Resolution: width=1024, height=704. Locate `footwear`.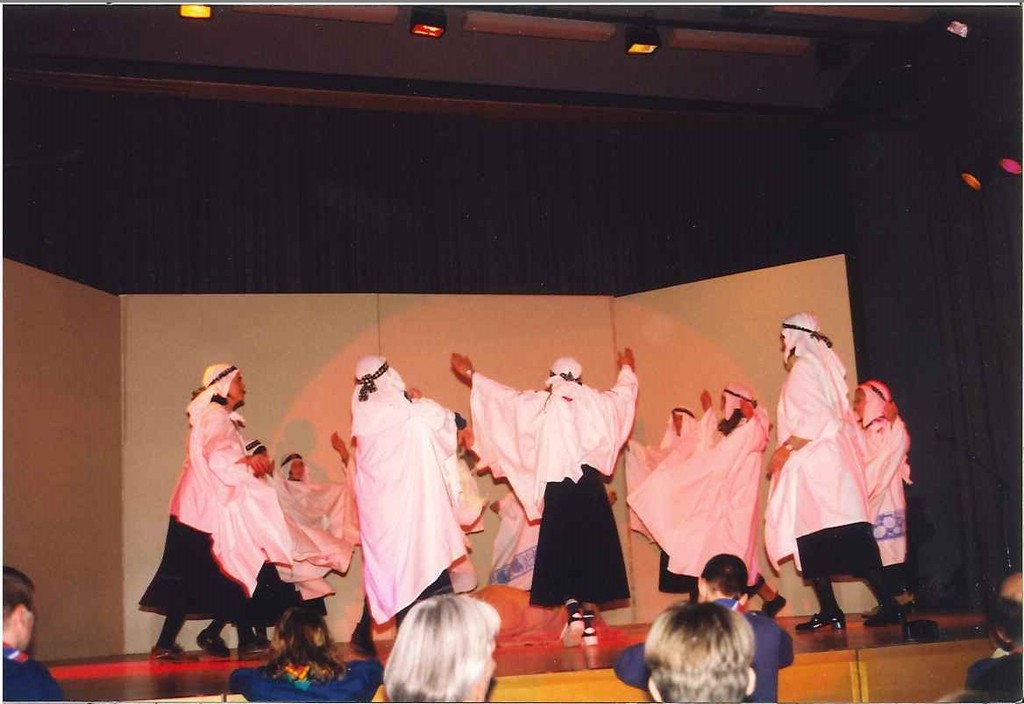
872 605 887 616.
